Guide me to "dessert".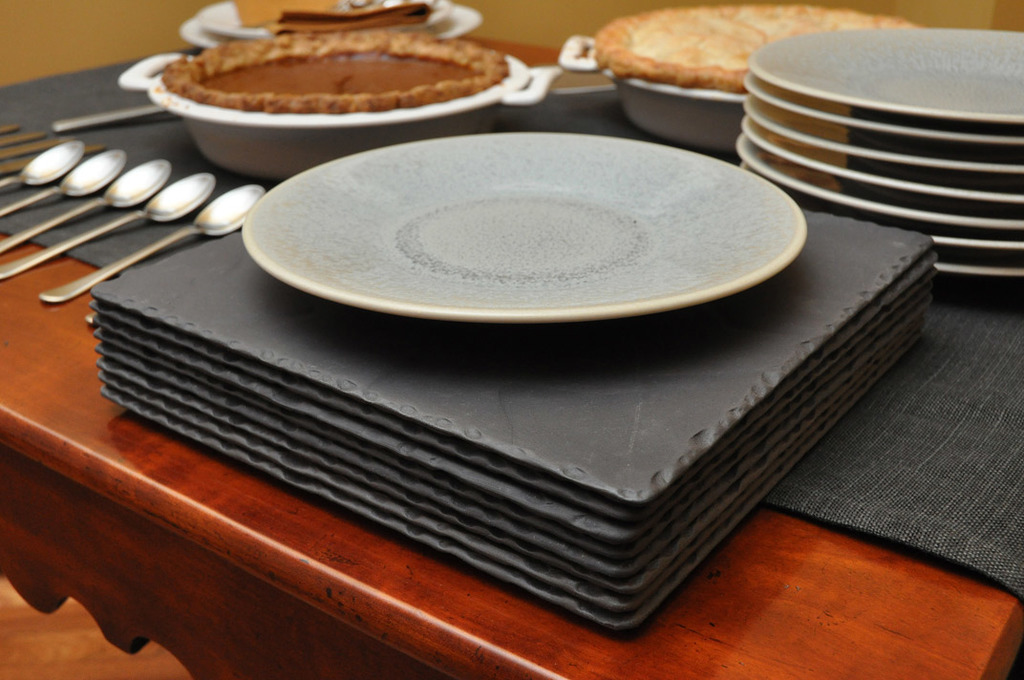
Guidance: detection(156, 23, 517, 131).
